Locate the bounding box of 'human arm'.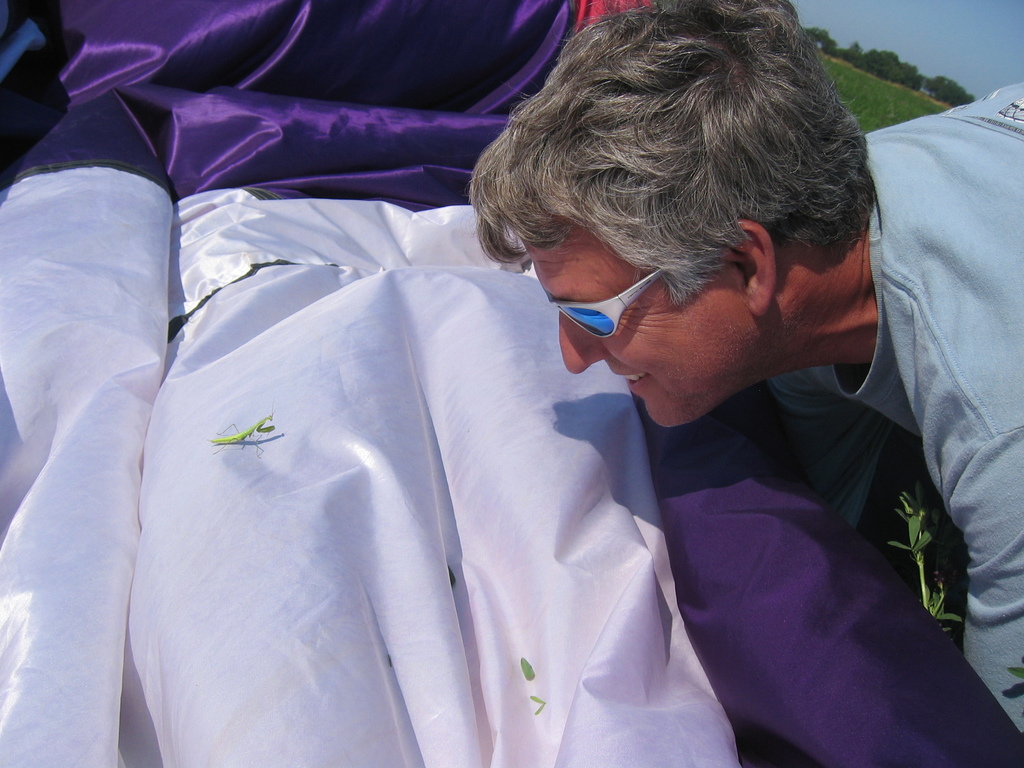
Bounding box: bbox=[759, 357, 911, 573].
